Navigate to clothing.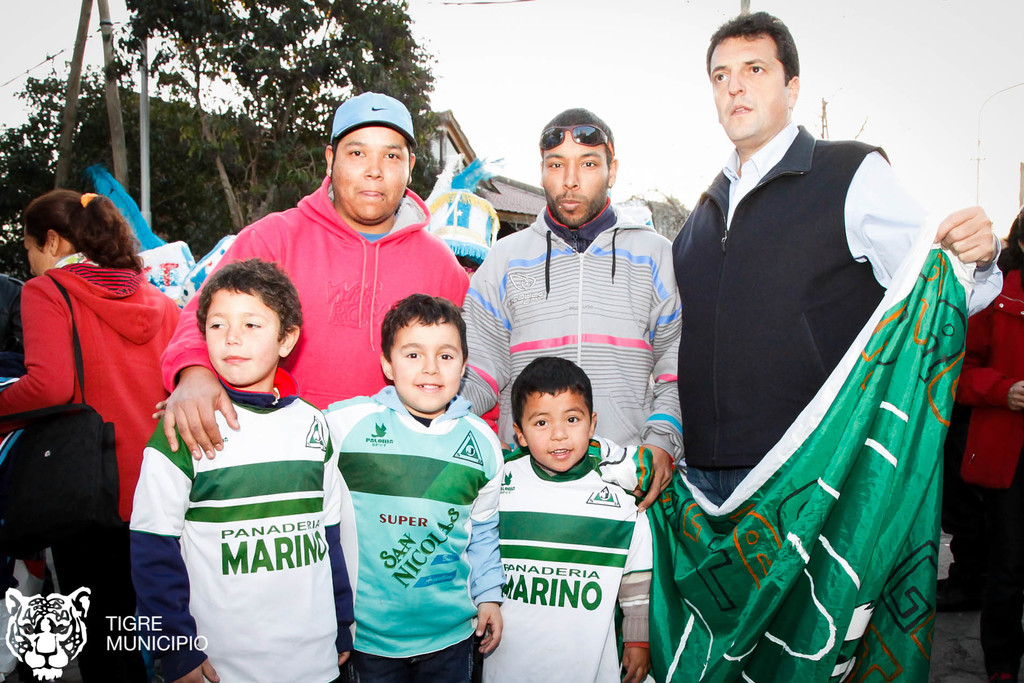
Navigation target: (460,192,698,509).
